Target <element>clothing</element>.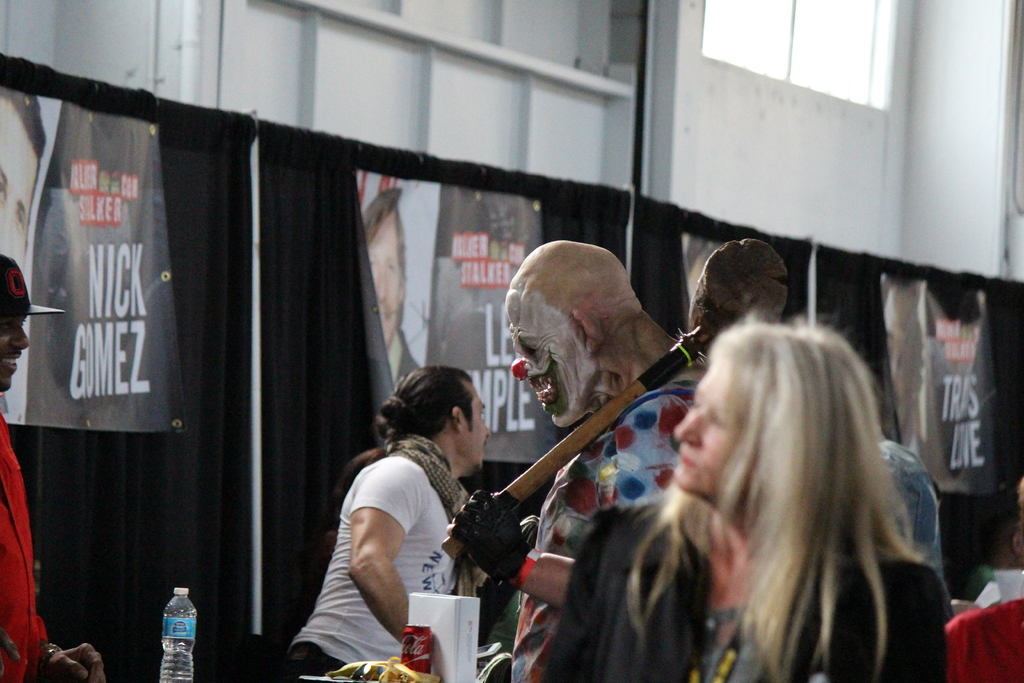
Target region: box(0, 407, 49, 682).
